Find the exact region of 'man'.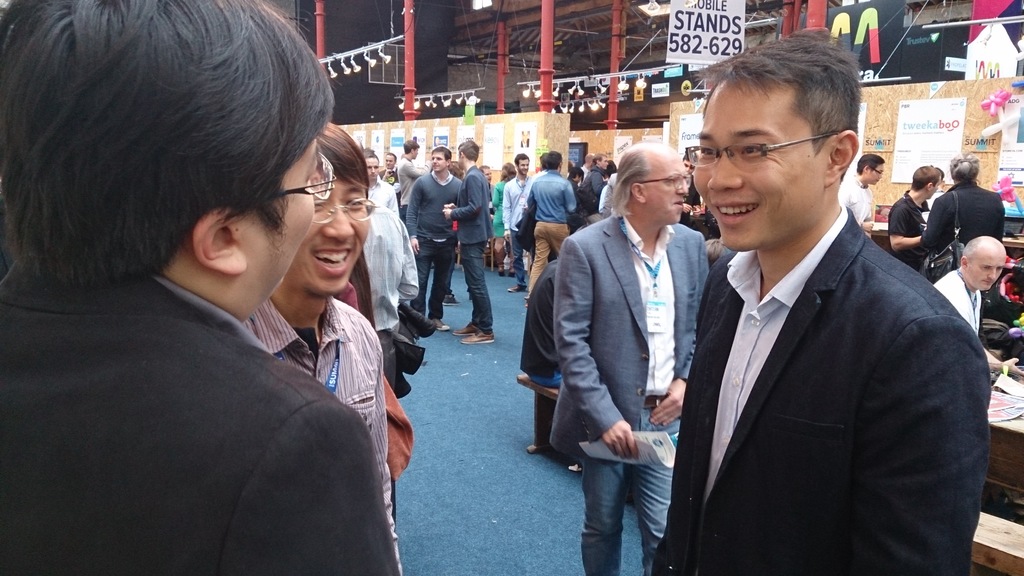
Exact region: (243,119,403,575).
